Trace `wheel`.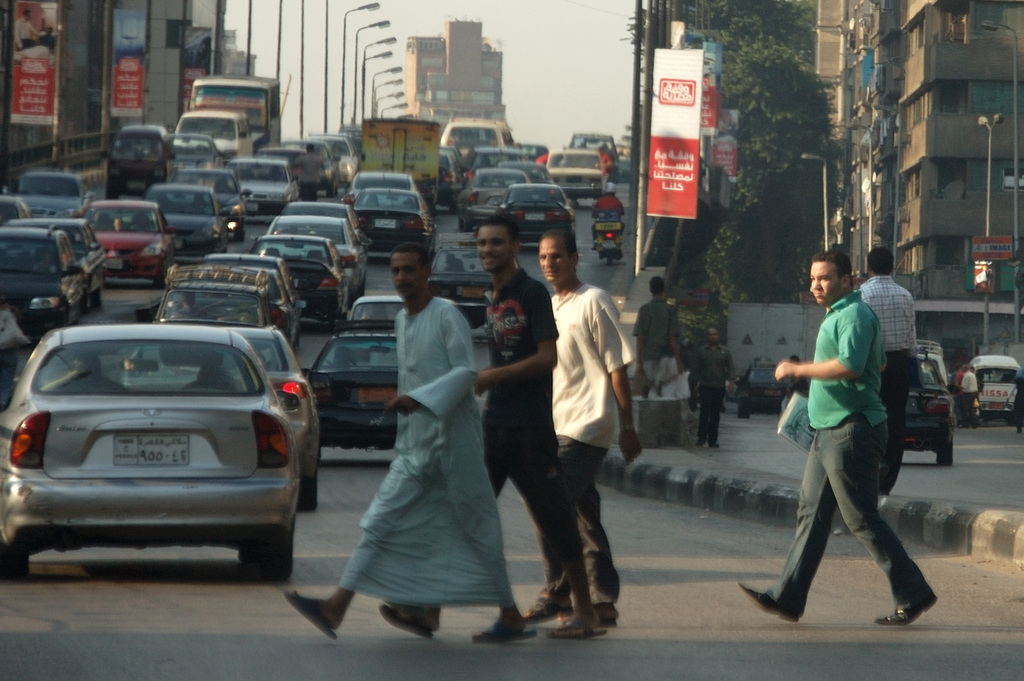
Traced to x1=936 y1=443 x2=952 y2=465.
